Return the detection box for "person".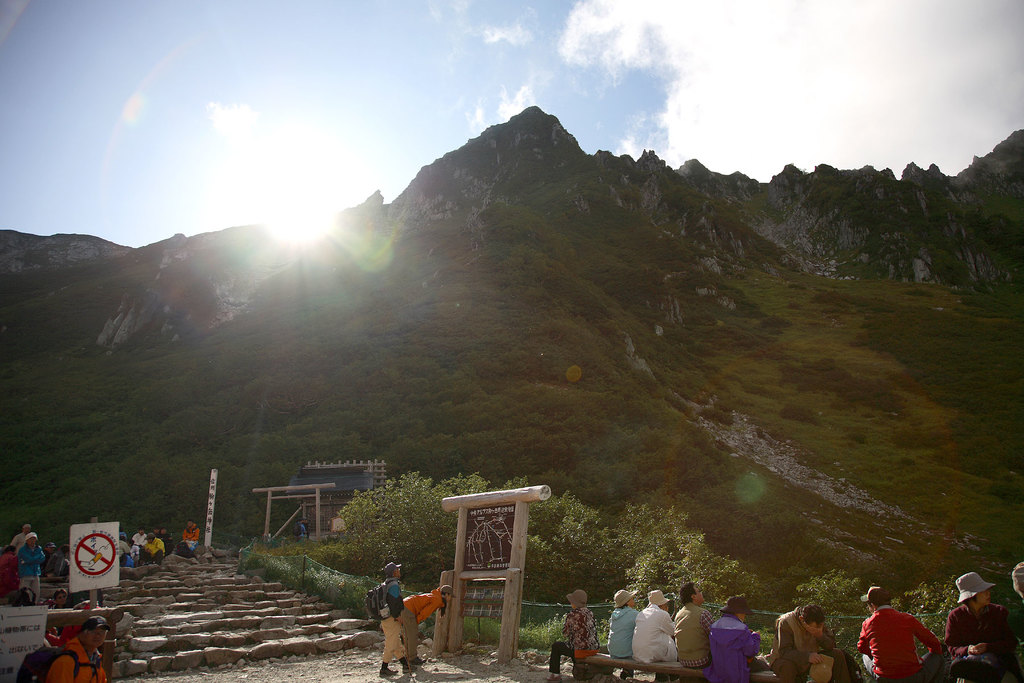
bbox=[769, 600, 847, 682].
